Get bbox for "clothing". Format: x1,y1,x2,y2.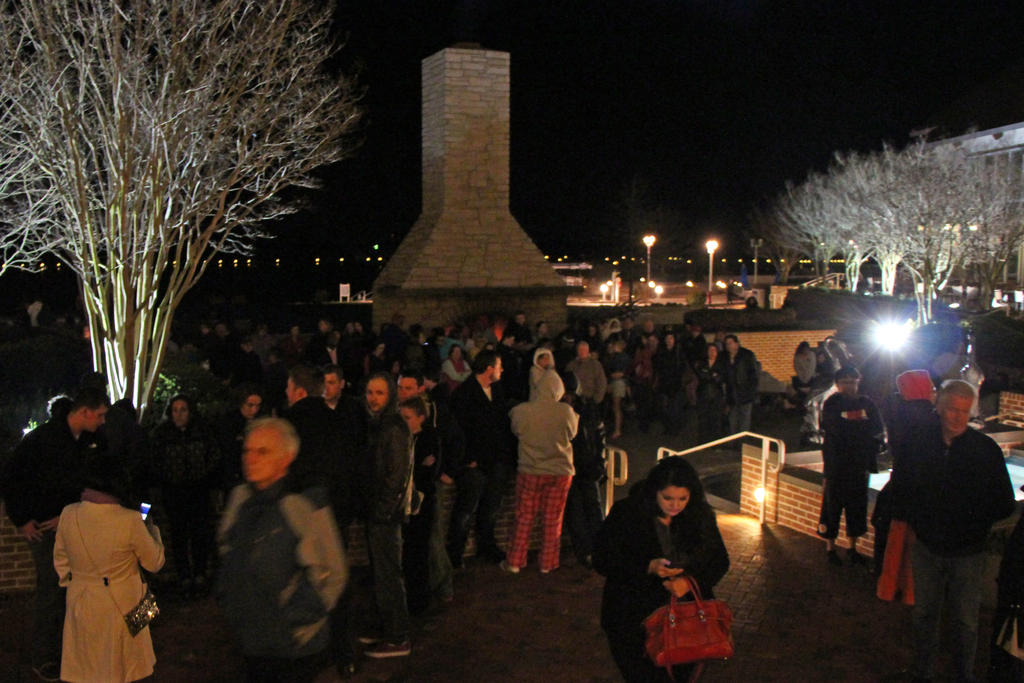
315,327,337,358.
